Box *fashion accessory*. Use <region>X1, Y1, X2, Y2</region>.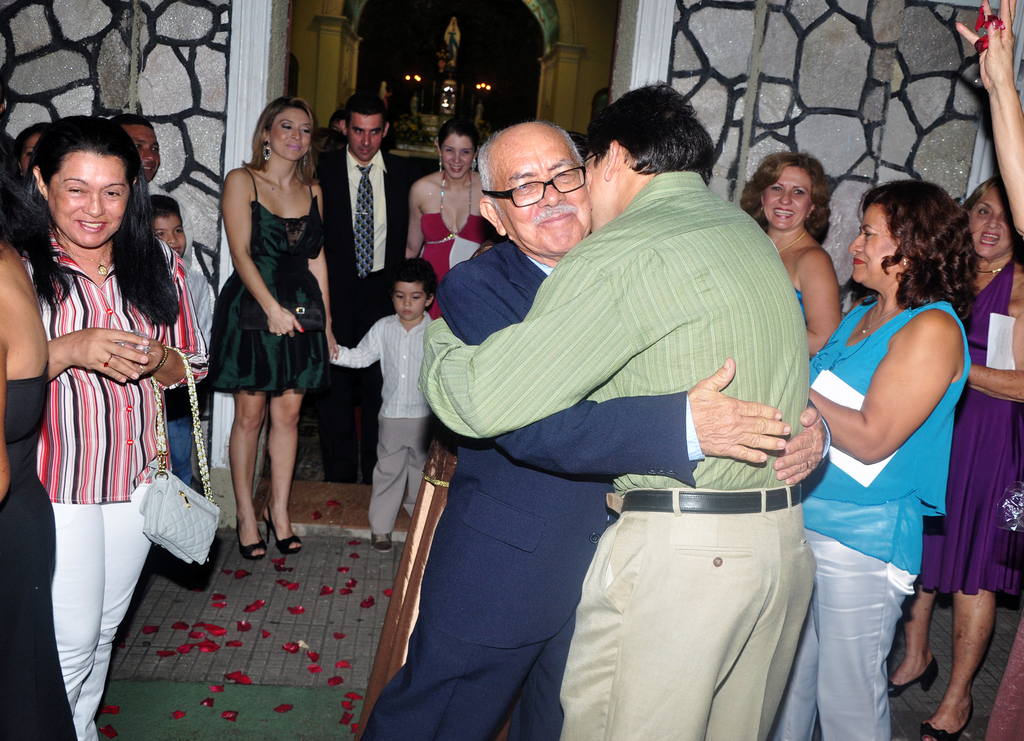
<region>137, 345, 223, 567</region>.
